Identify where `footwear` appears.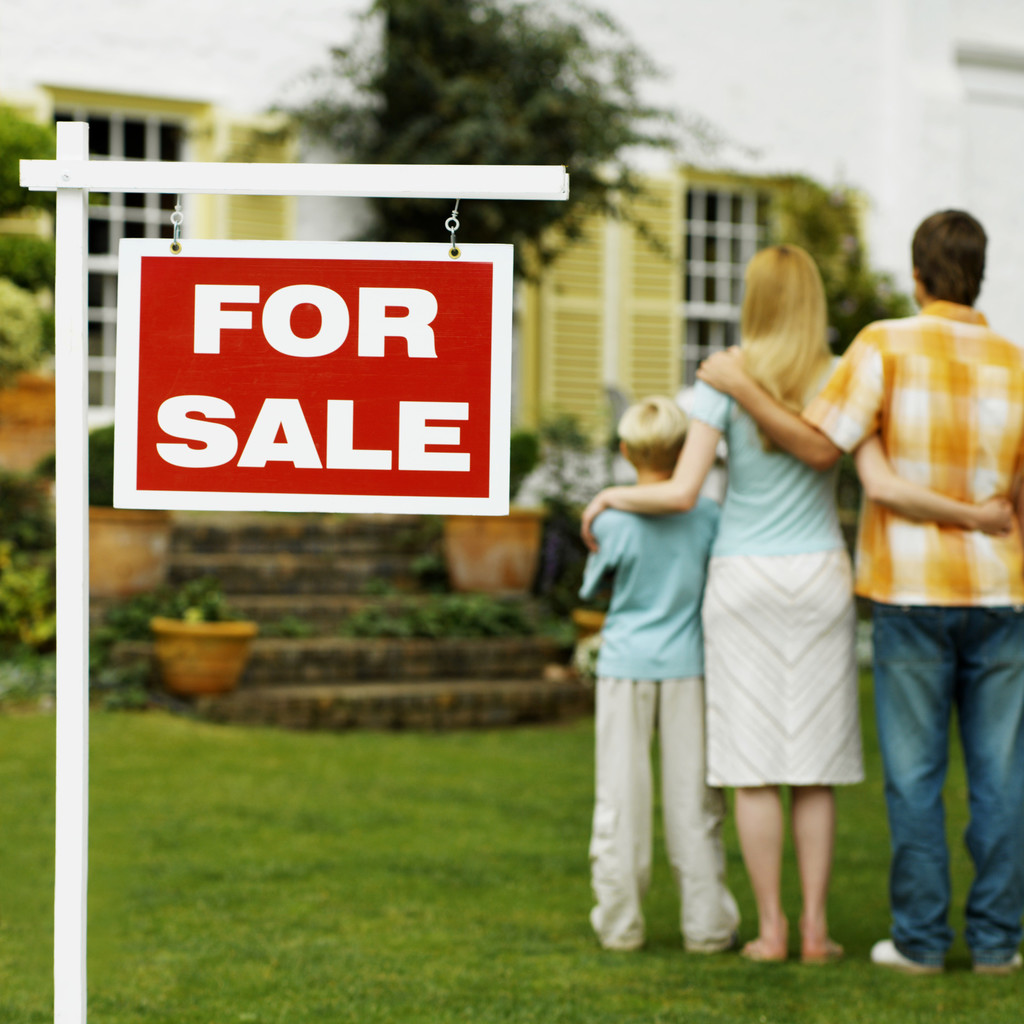
Appears at x1=676, y1=929, x2=732, y2=956.
